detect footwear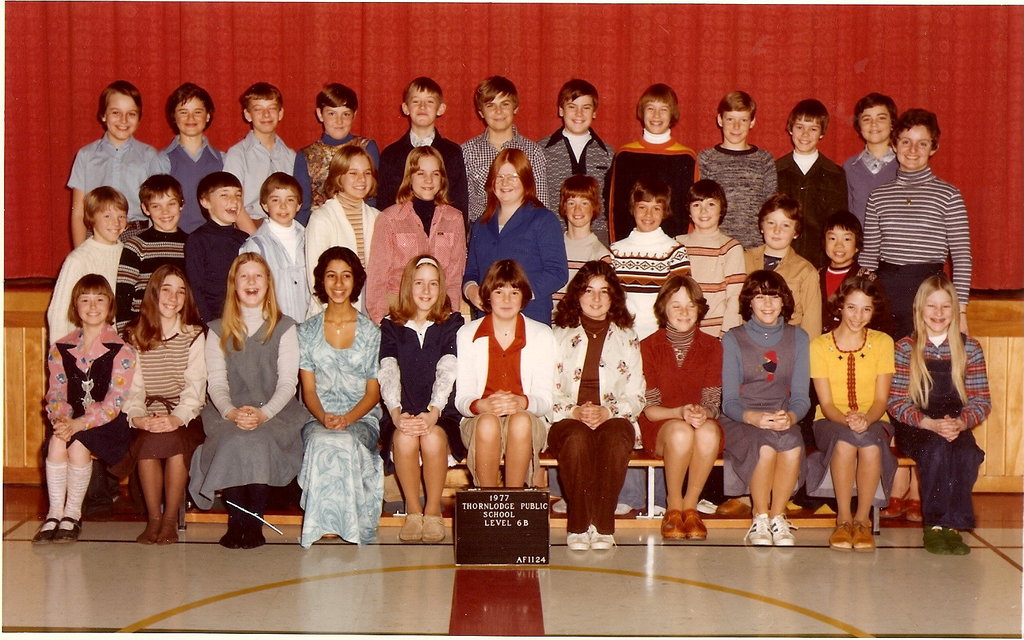
(left=947, top=527, right=972, bottom=551)
